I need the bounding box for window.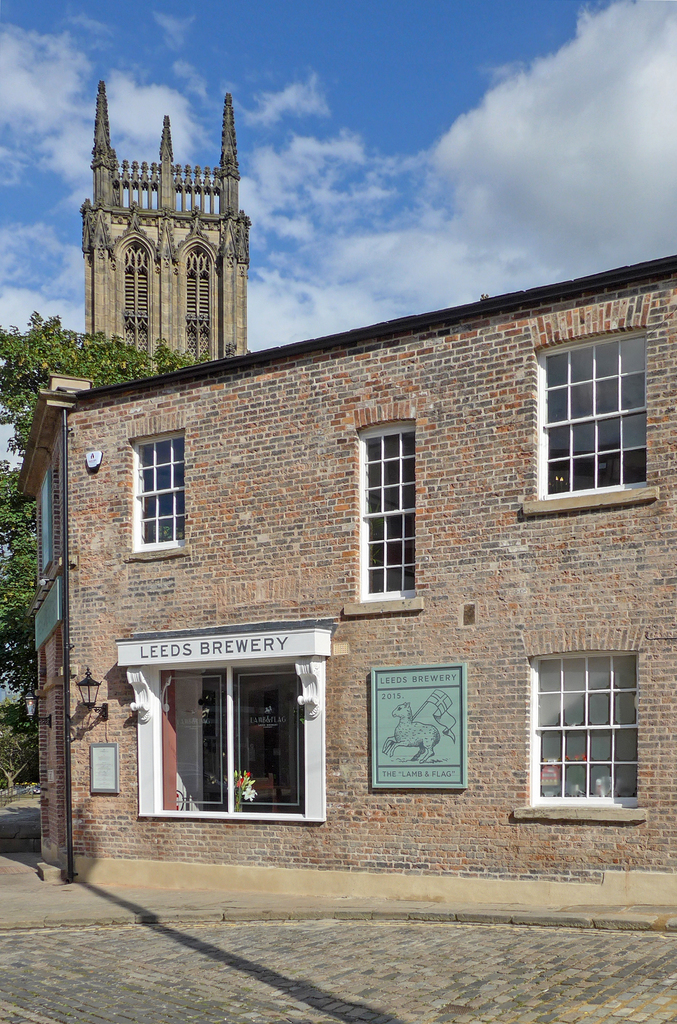
Here it is: x1=122, y1=413, x2=187, y2=566.
